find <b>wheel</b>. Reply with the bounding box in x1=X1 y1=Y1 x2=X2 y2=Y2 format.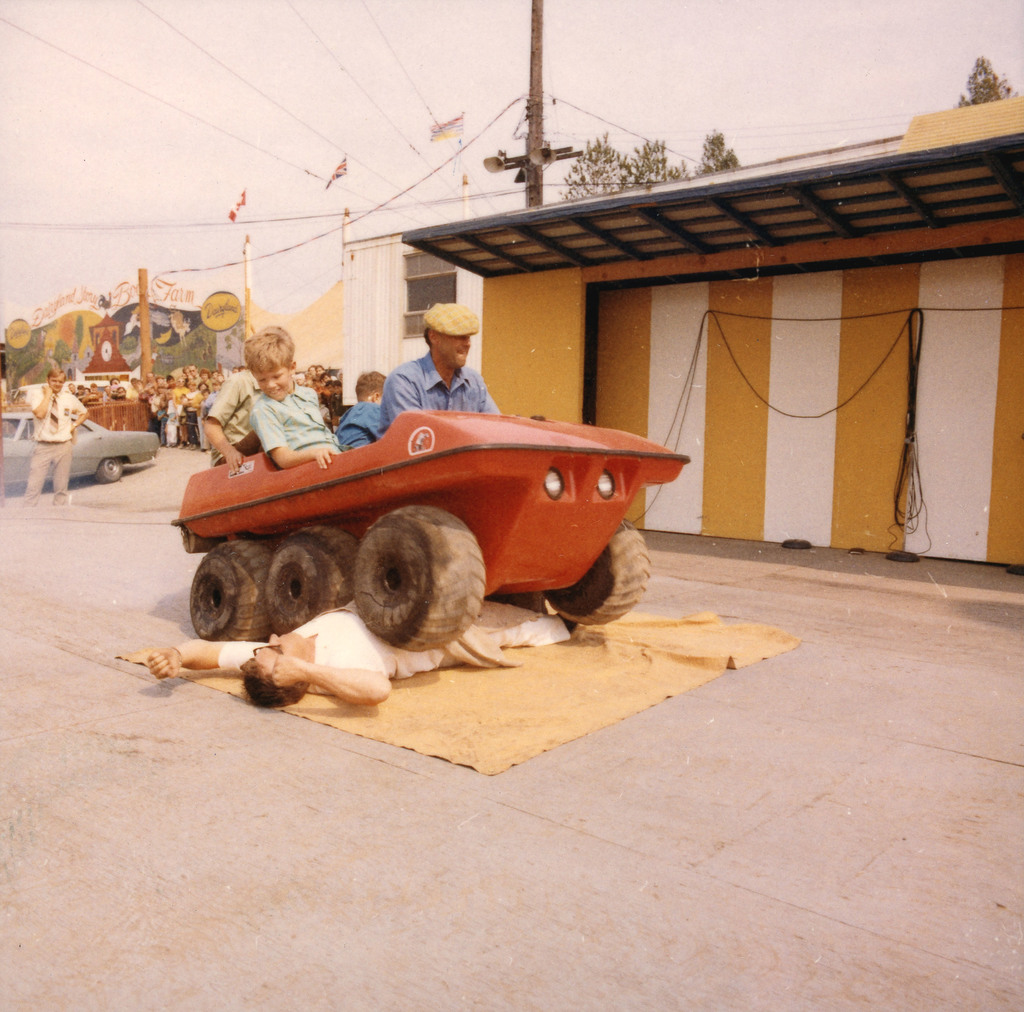
x1=187 y1=544 x2=271 y2=650.
